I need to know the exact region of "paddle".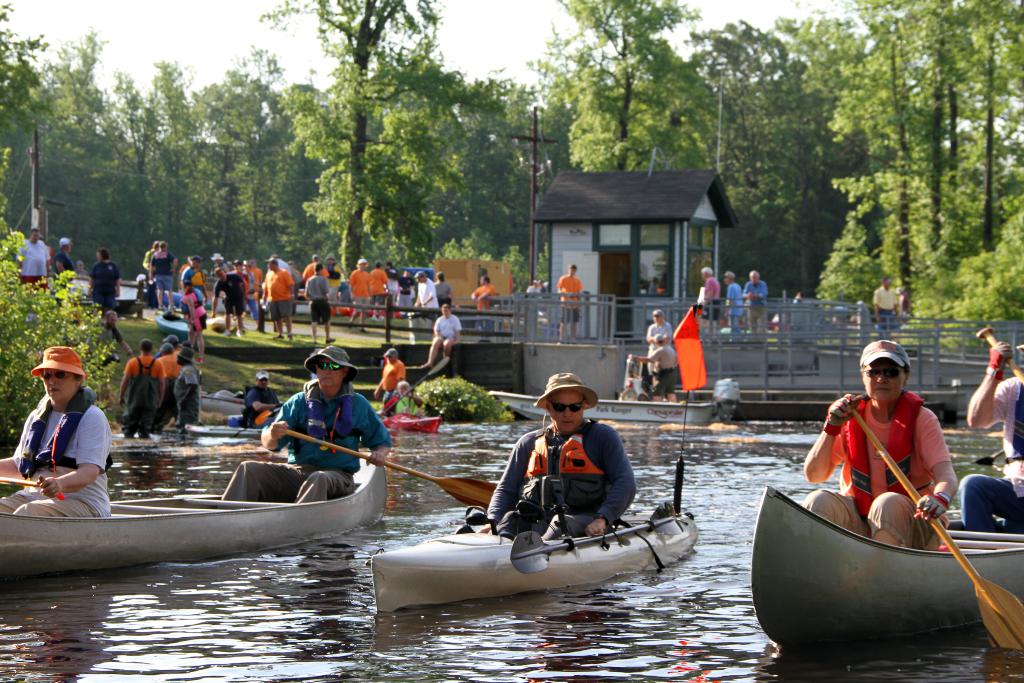
Region: 0,475,44,487.
